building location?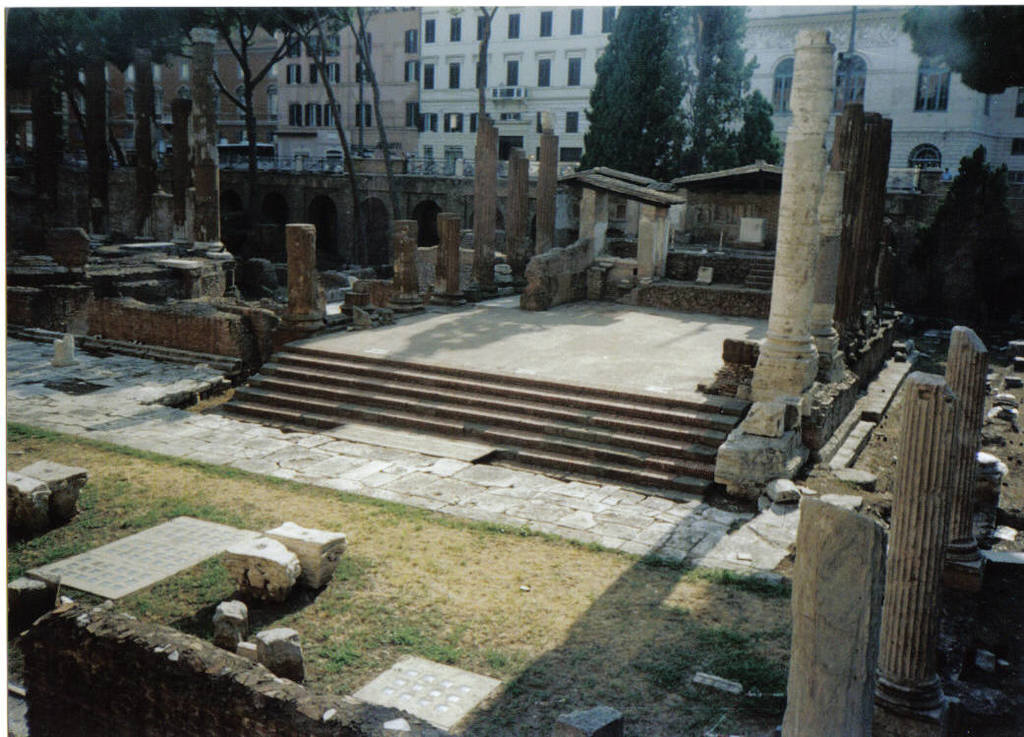
box=[420, 7, 649, 177]
